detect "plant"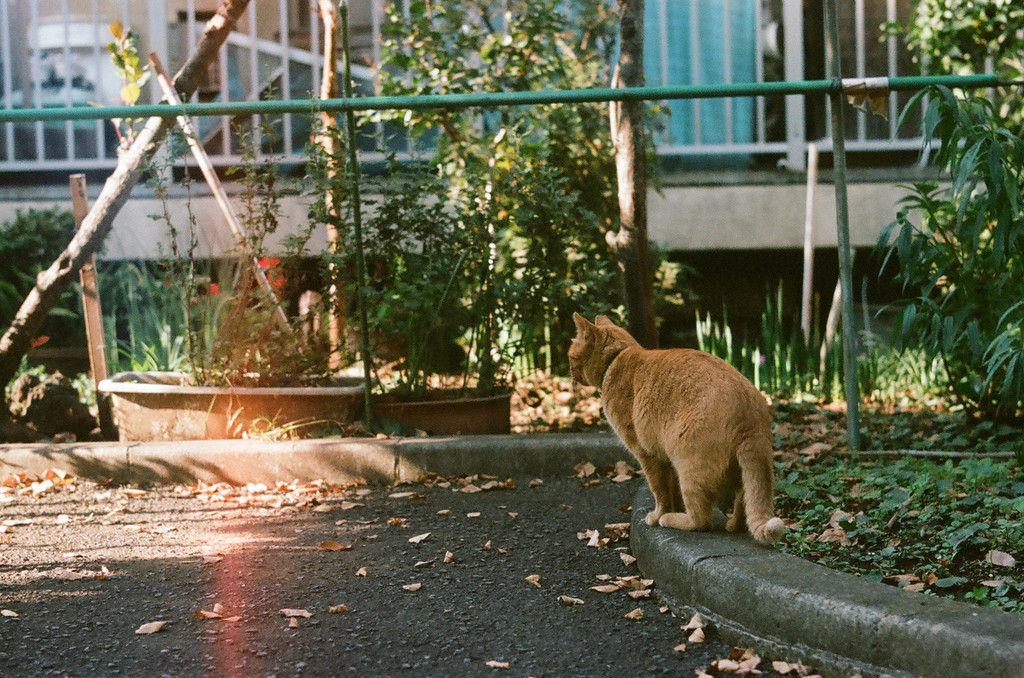
l=838, t=77, r=1021, b=464
